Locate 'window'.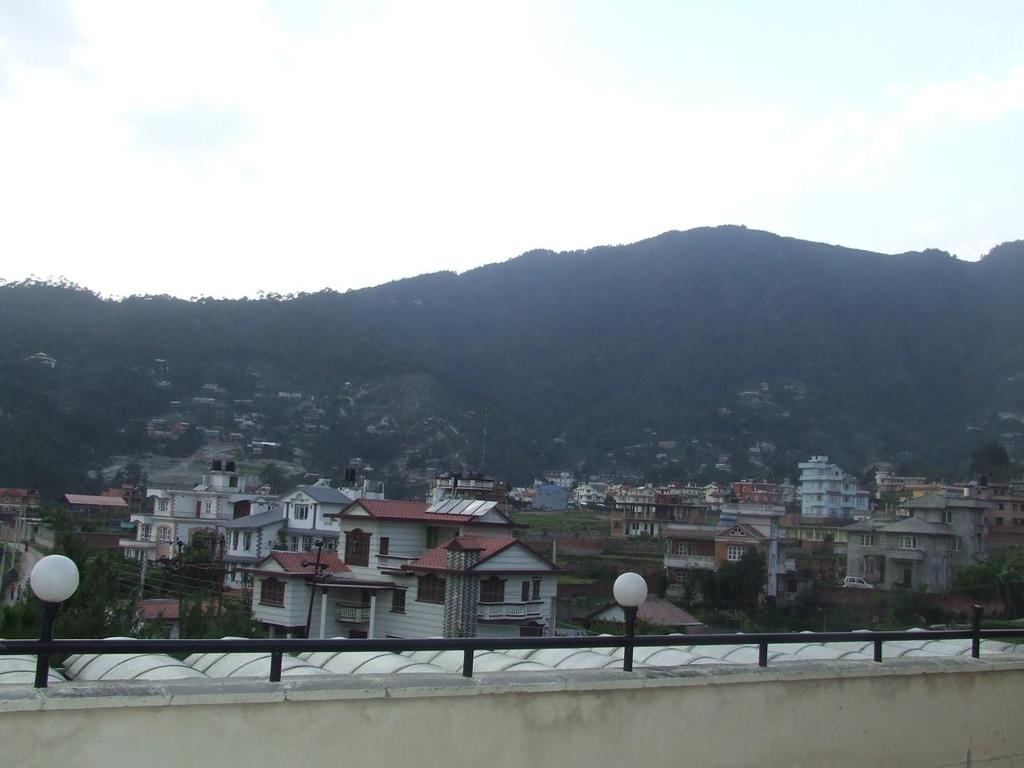
Bounding box: bbox=[231, 498, 253, 522].
